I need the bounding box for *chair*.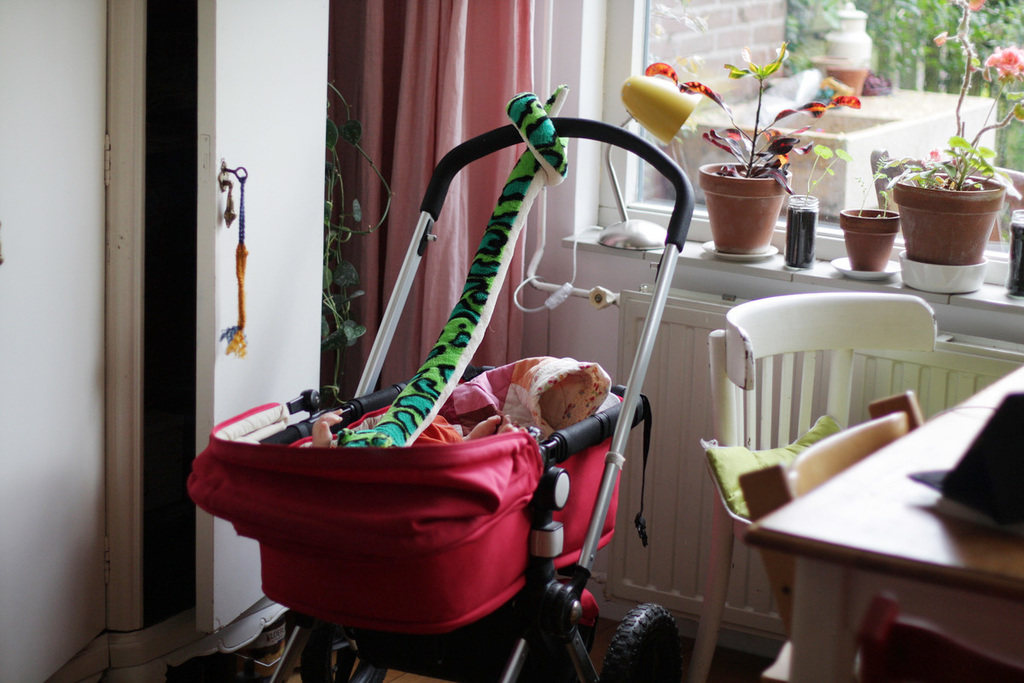
Here it is: detection(703, 285, 945, 682).
